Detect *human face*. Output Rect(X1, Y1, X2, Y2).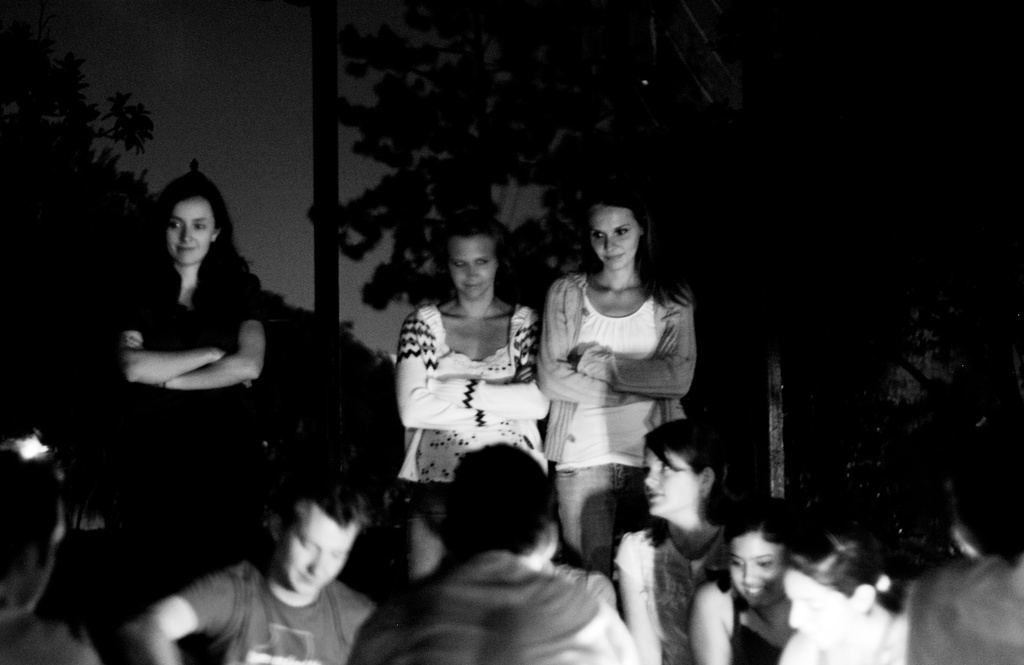
Rect(451, 233, 495, 300).
